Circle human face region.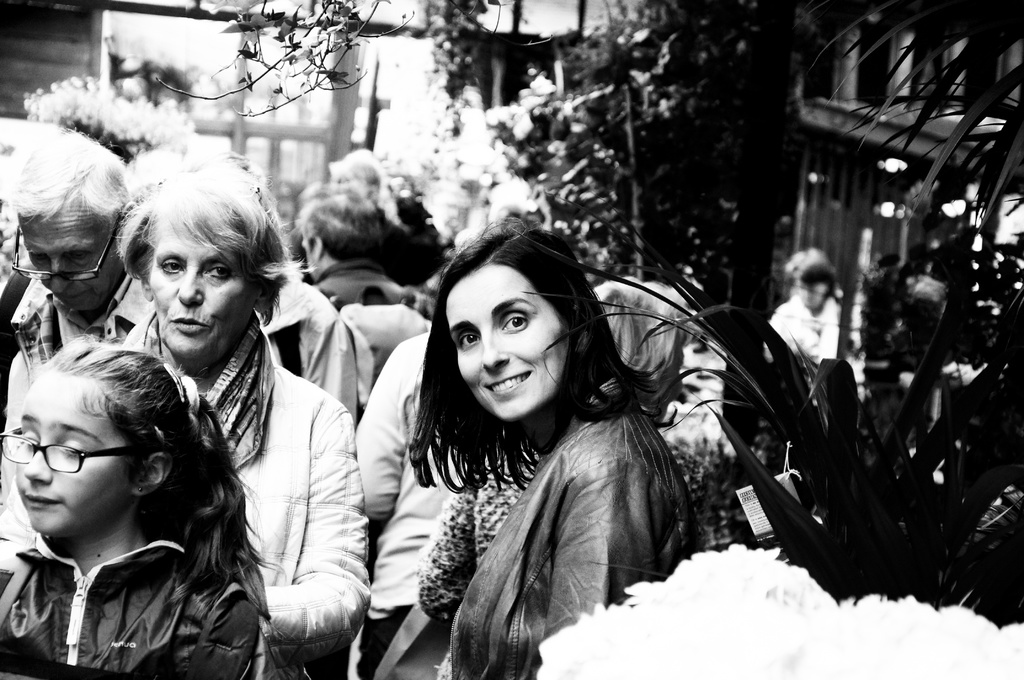
Region: select_region(144, 219, 259, 360).
